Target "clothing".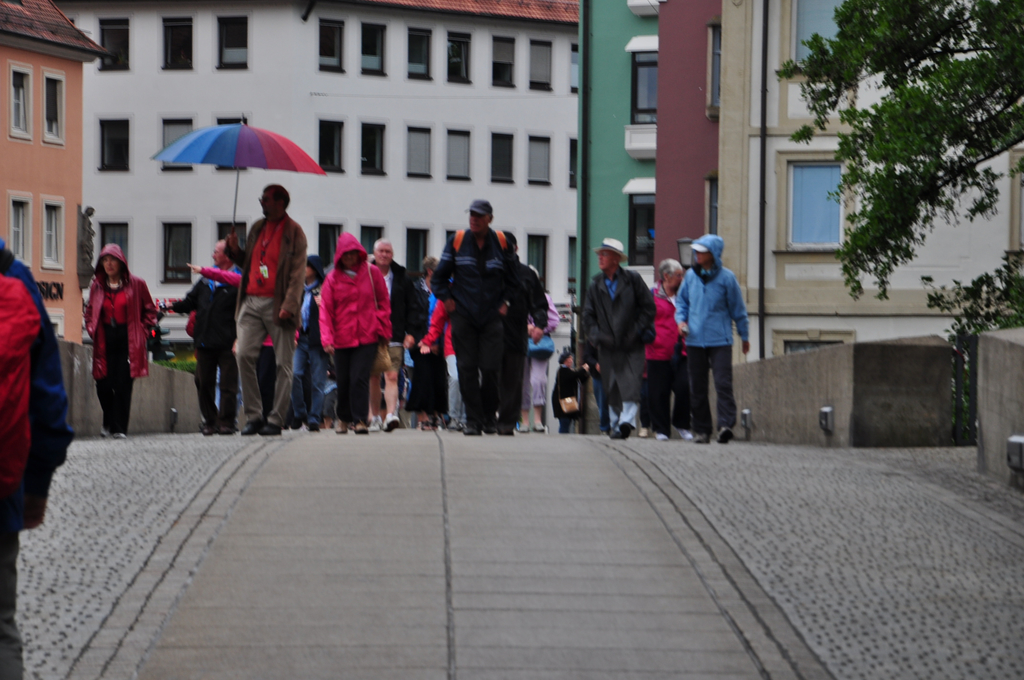
Target region: (371,259,417,371).
